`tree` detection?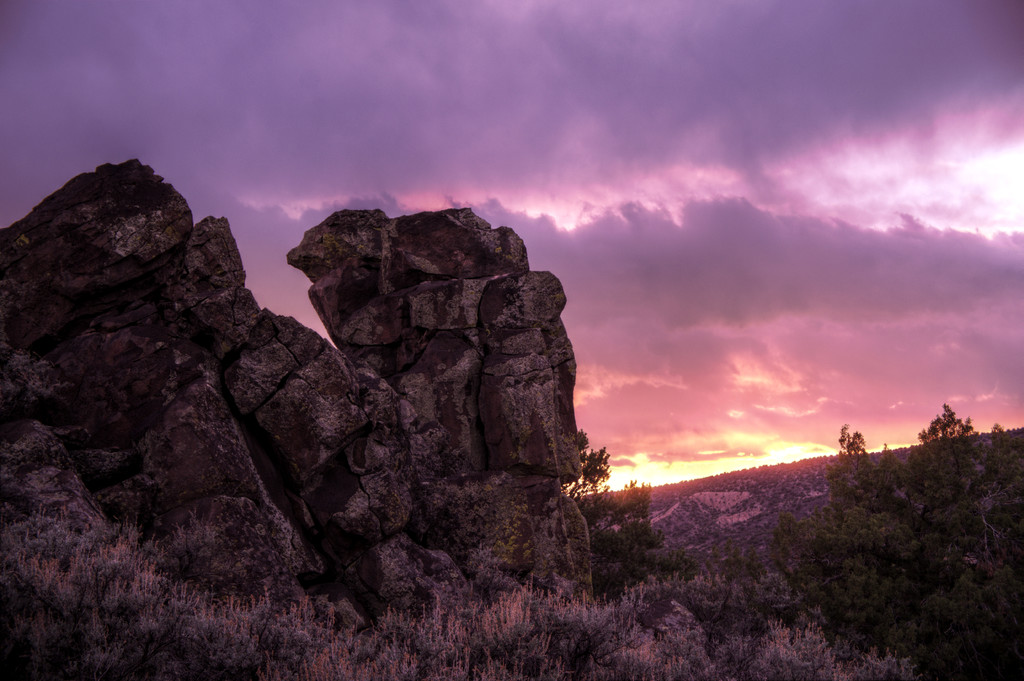
left=762, top=404, right=1023, bottom=680
